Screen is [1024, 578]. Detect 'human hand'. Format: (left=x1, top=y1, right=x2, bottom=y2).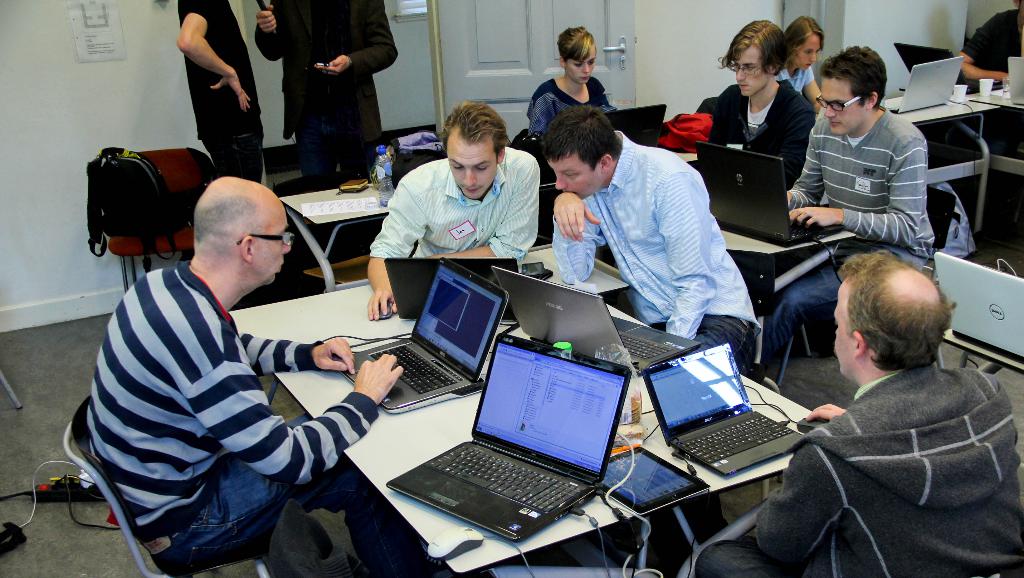
(left=312, top=54, right=353, bottom=80).
